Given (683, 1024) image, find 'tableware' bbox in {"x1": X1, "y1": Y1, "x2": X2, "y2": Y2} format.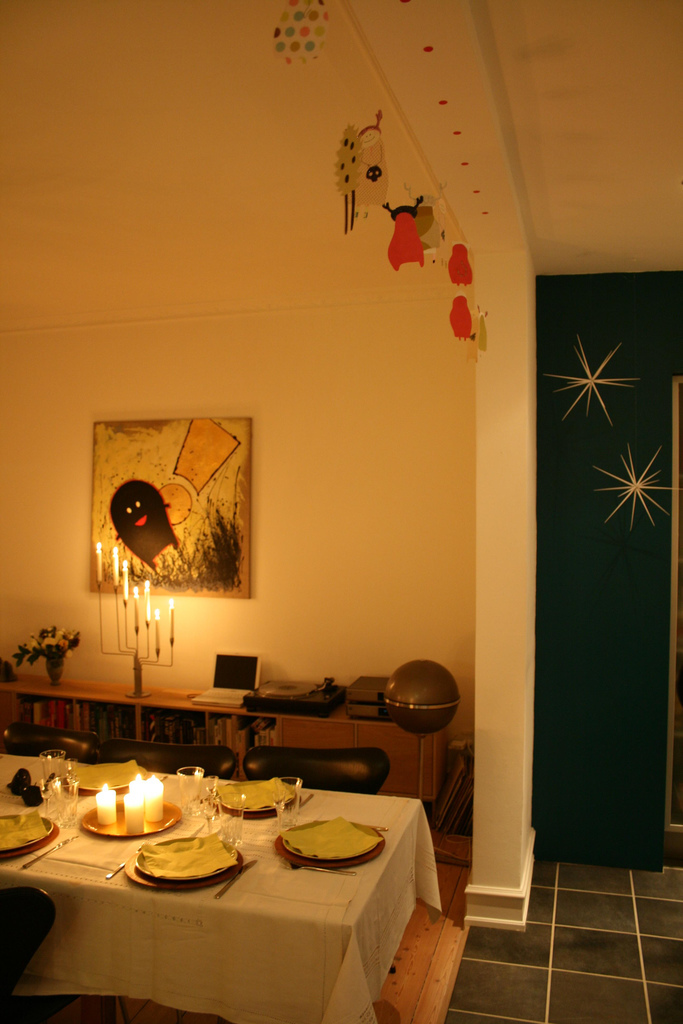
{"x1": 274, "y1": 769, "x2": 306, "y2": 829}.
